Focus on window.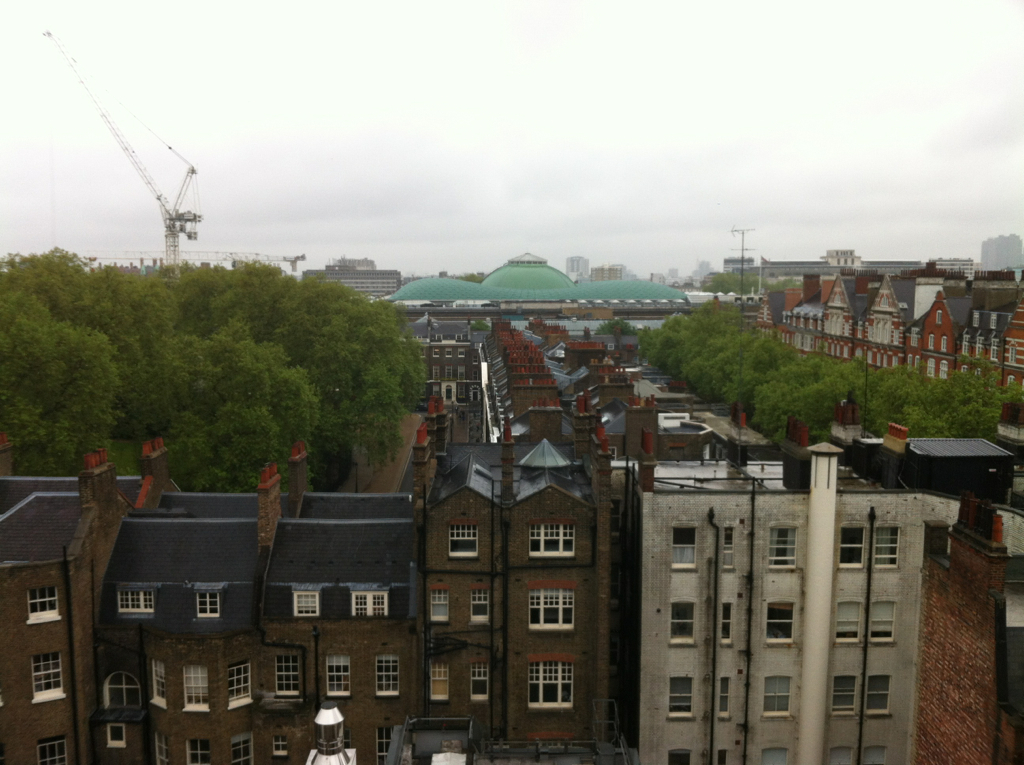
Focused at (x1=766, y1=681, x2=790, y2=719).
